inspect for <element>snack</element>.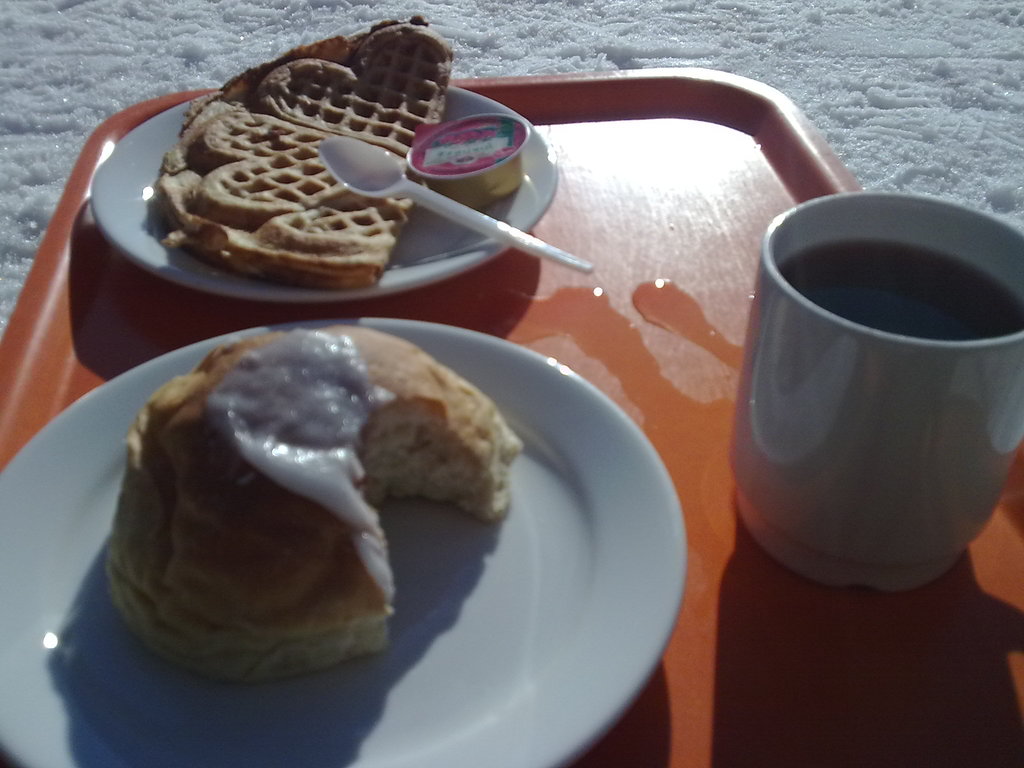
Inspection: 86:308:479:692.
